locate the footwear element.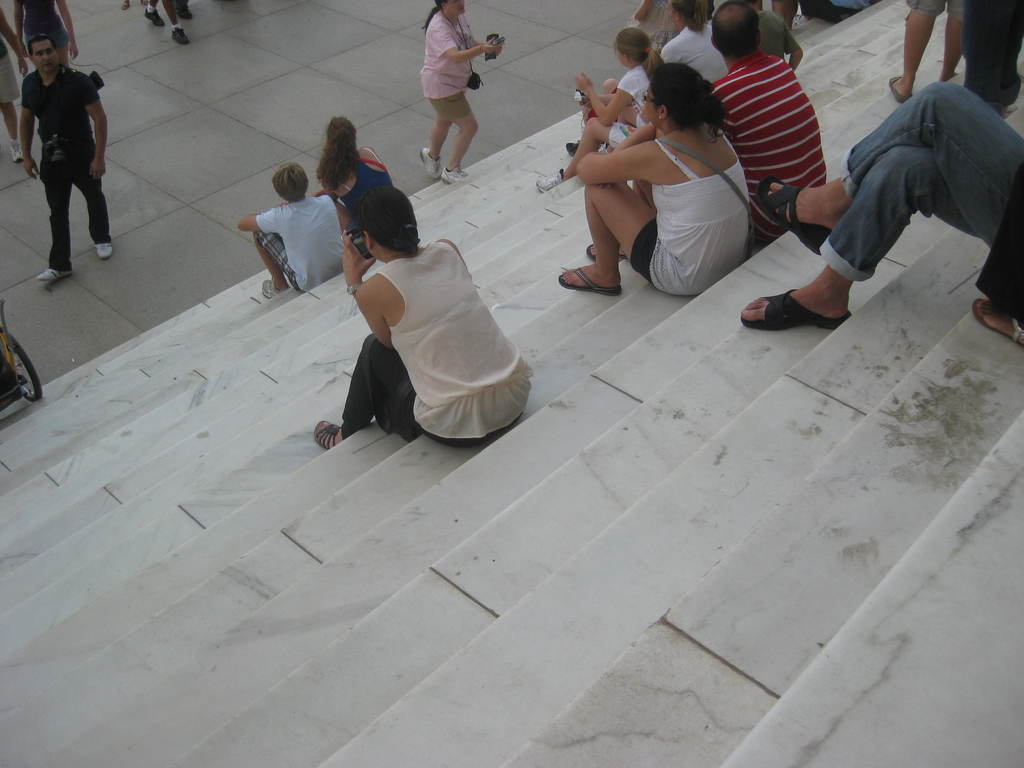
Element bbox: 141:7:166:29.
